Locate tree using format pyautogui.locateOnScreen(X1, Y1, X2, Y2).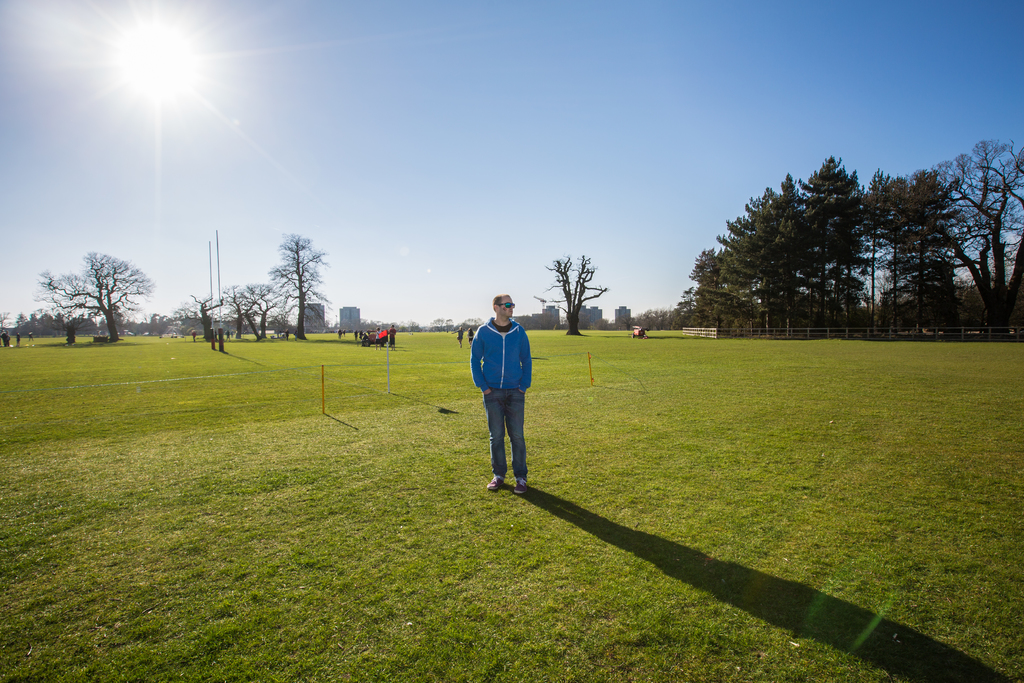
pyautogui.locateOnScreen(264, 236, 333, 341).
